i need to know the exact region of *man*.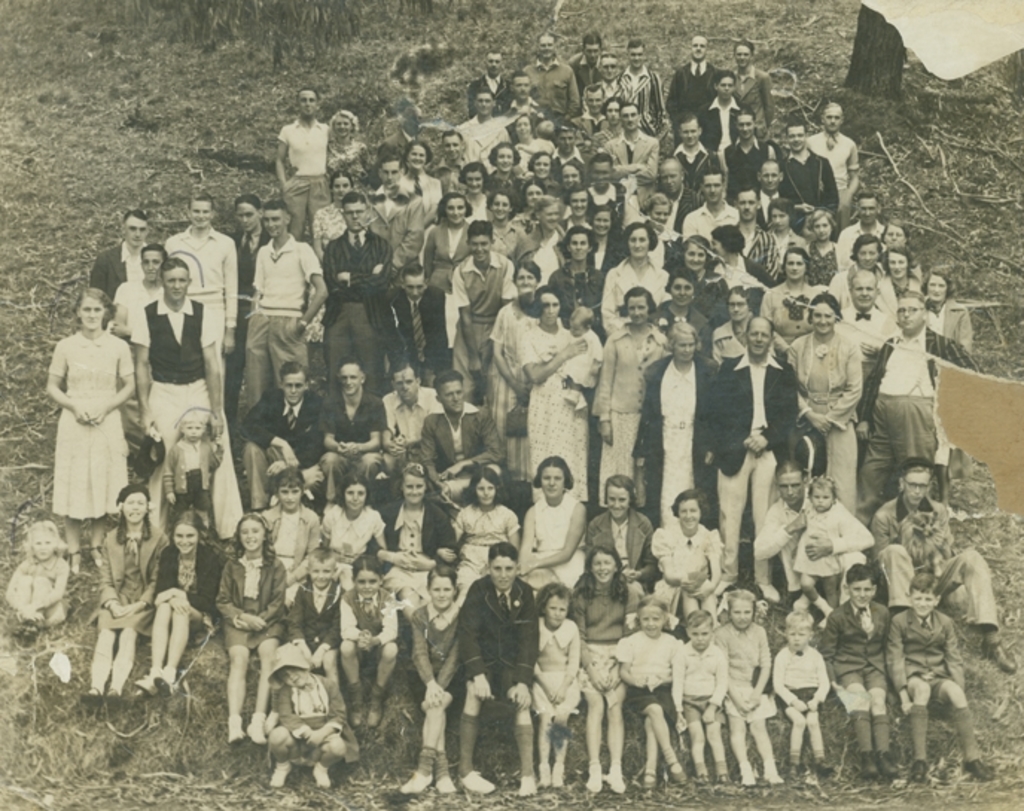
Region: bbox=(728, 189, 778, 278).
